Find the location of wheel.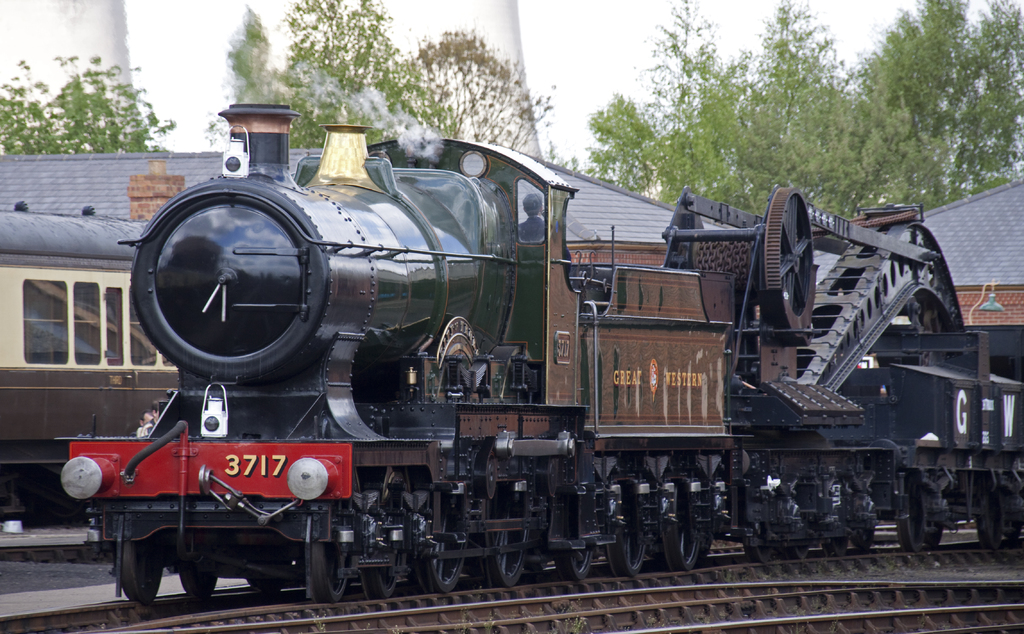
Location: {"x1": 314, "y1": 518, "x2": 349, "y2": 601}.
